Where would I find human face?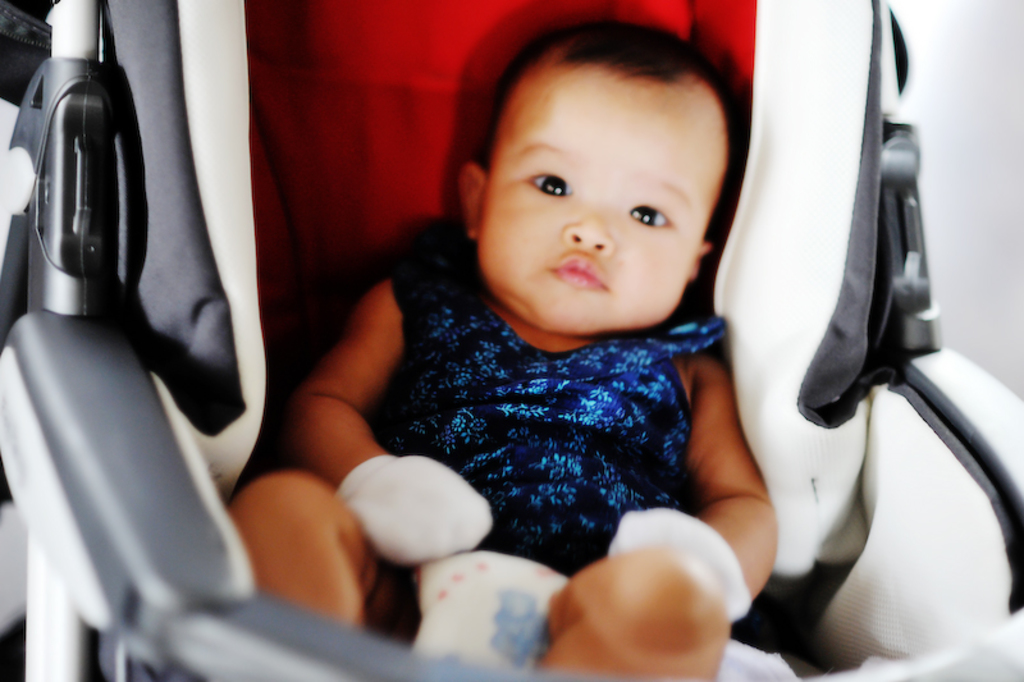
At <region>490, 72, 722, 330</region>.
